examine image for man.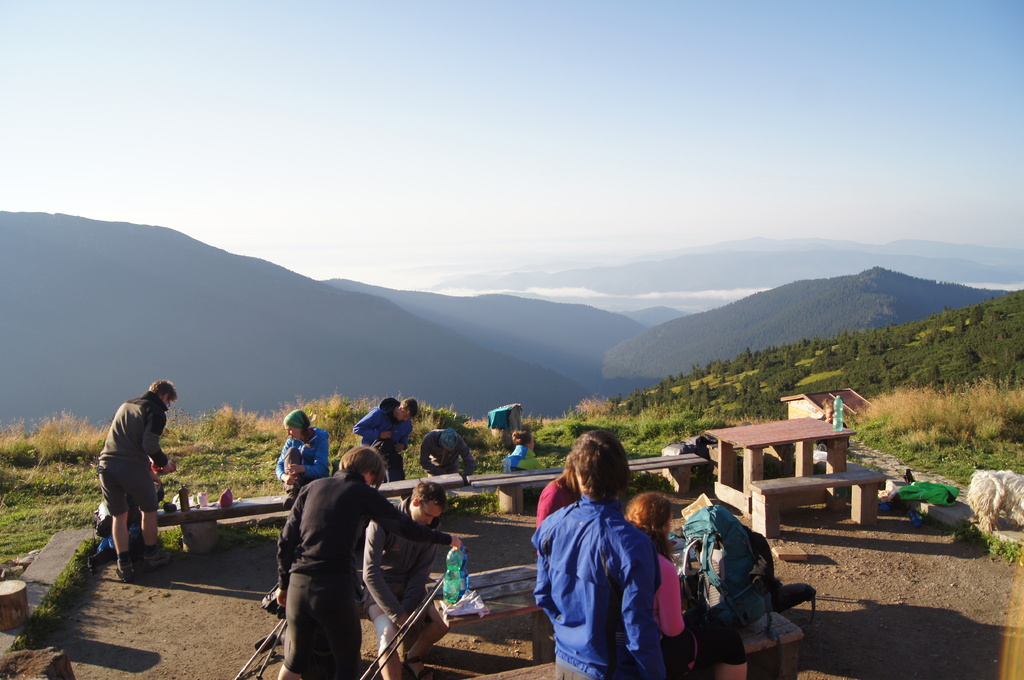
Examination result: x1=93 y1=379 x2=179 y2=580.
